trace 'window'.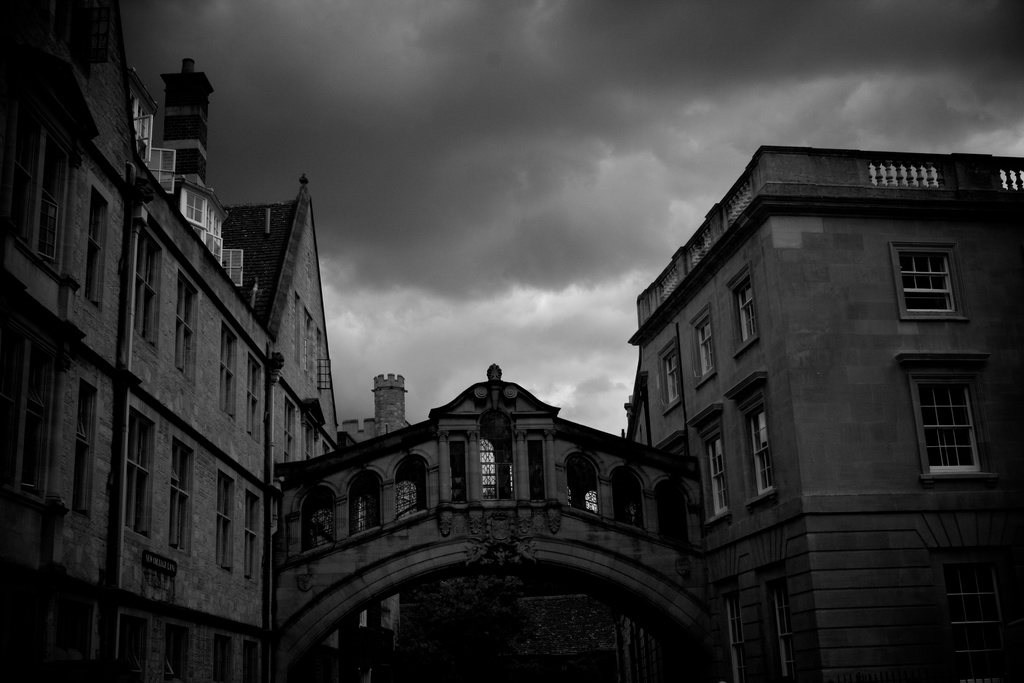
Traced to [172,269,204,385].
